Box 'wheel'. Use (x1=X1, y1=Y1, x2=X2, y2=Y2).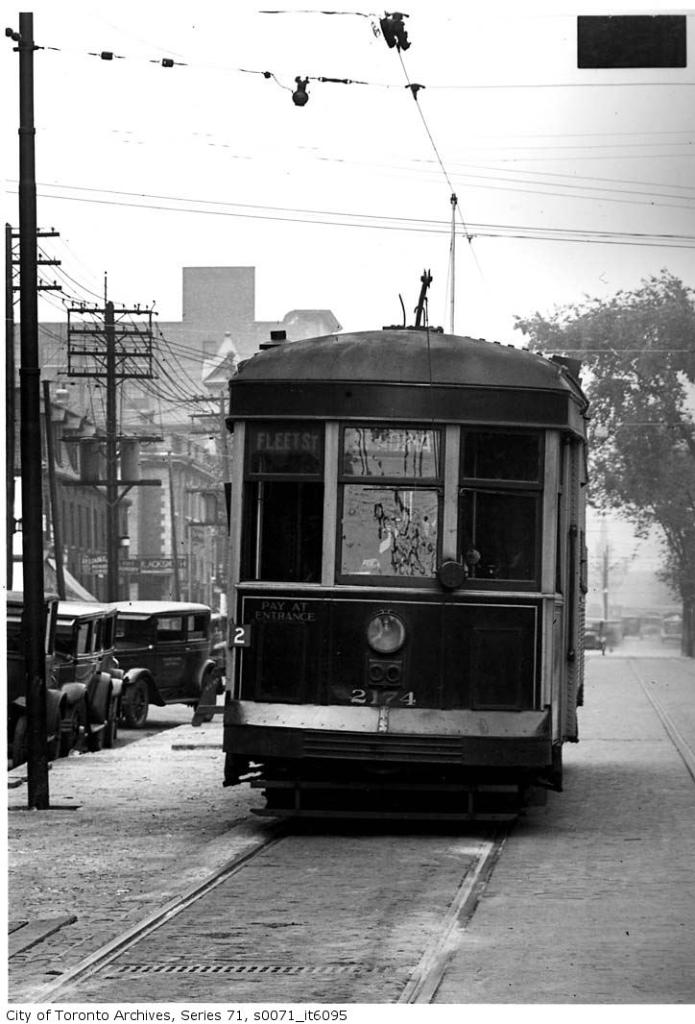
(x1=11, y1=713, x2=27, y2=768).
